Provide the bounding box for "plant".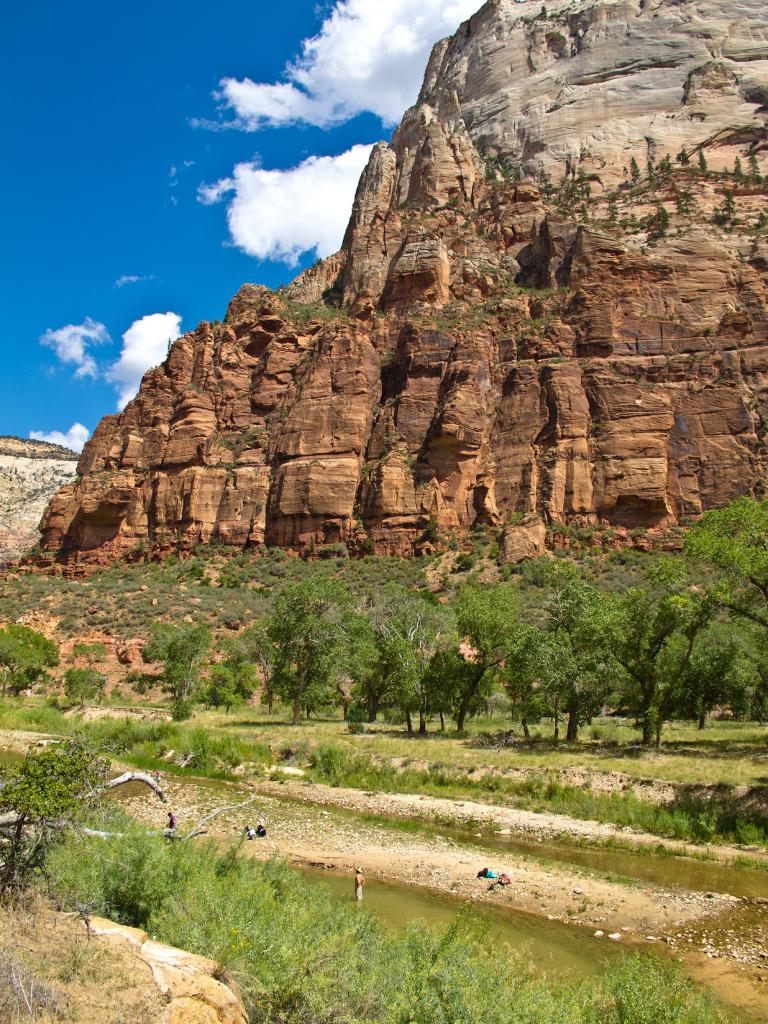
(x1=471, y1=221, x2=487, y2=242).
